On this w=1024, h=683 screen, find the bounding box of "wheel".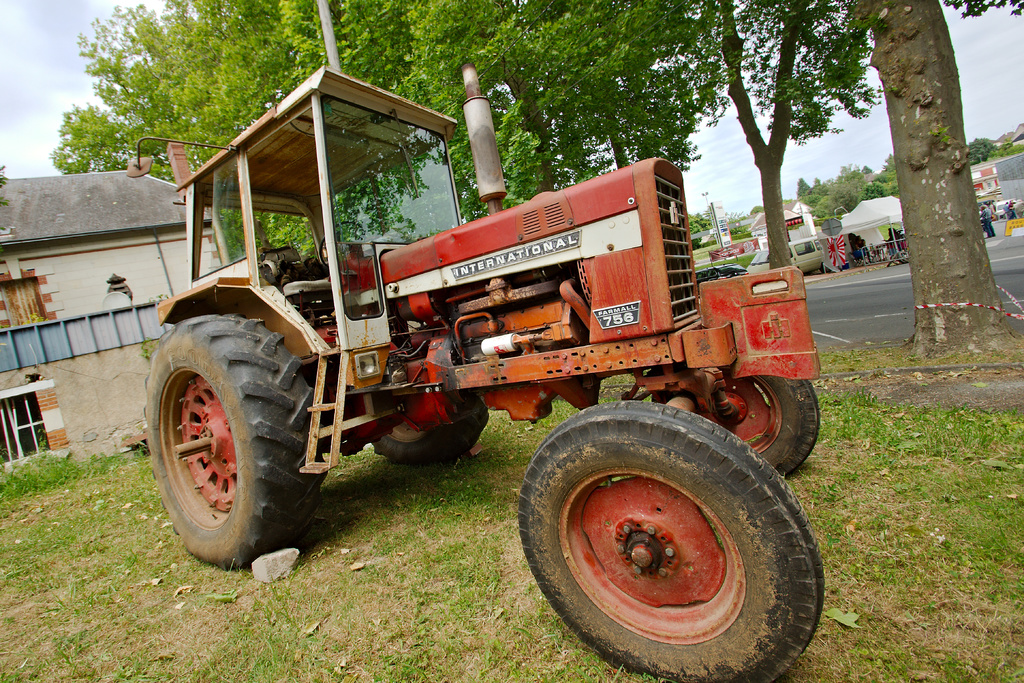
Bounding box: [left=643, top=367, right=822, bottom=482].
